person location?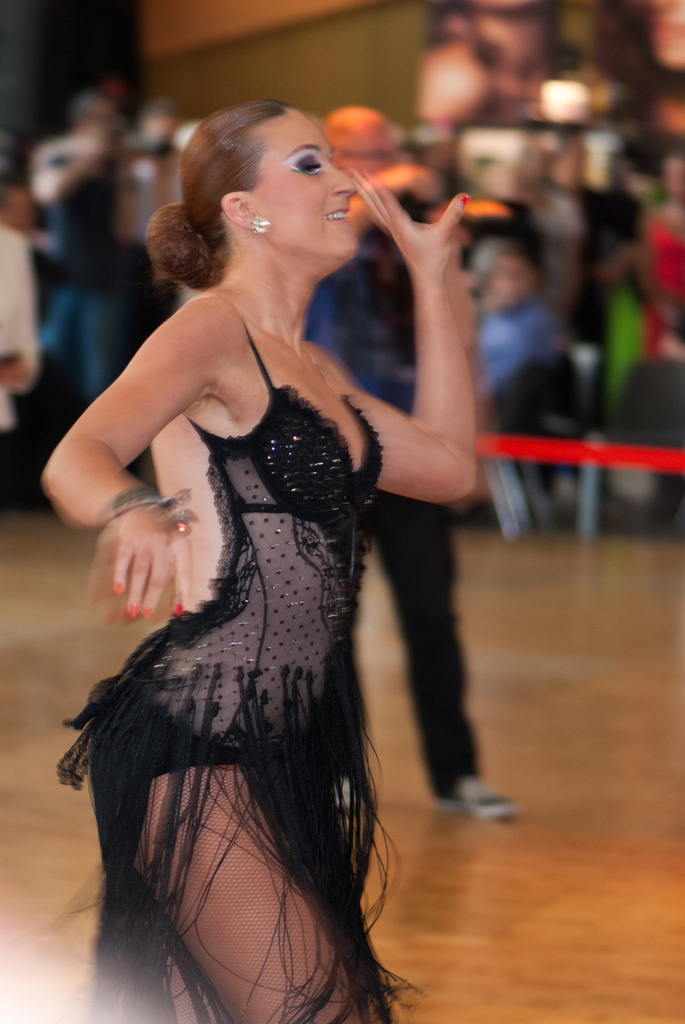
x1=309, y1=109, x2=526, y2=829
